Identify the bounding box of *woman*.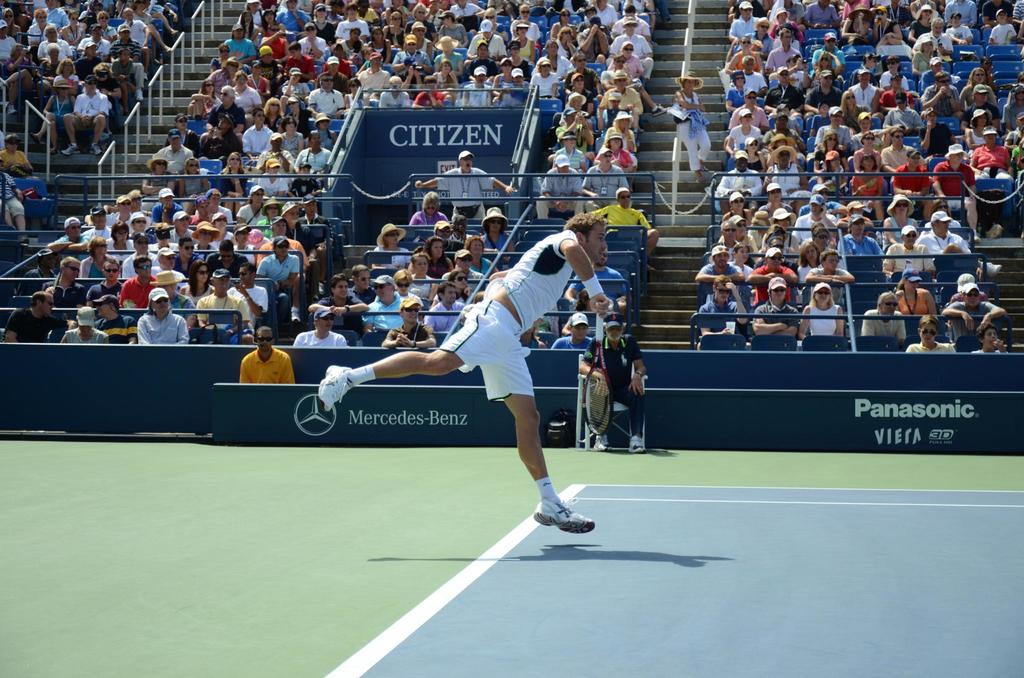
pyautogui.locateOnScreen(180, 260, 216, 303).
